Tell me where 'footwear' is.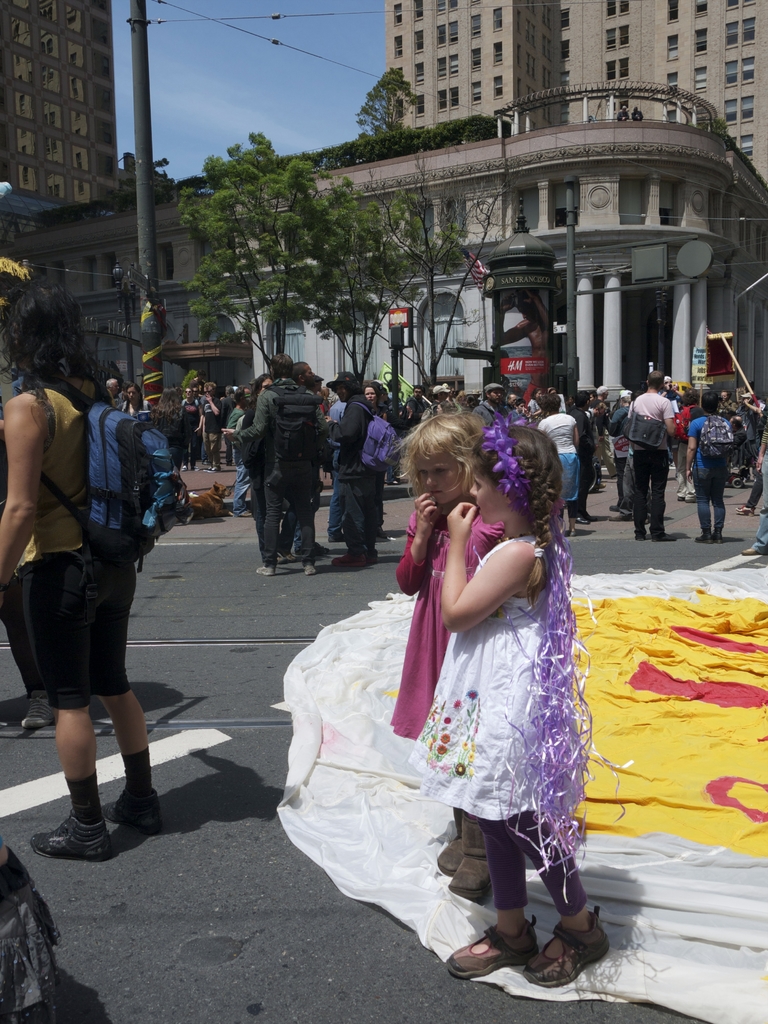
'footwear' is at box=[18, 691, 56, 726].
